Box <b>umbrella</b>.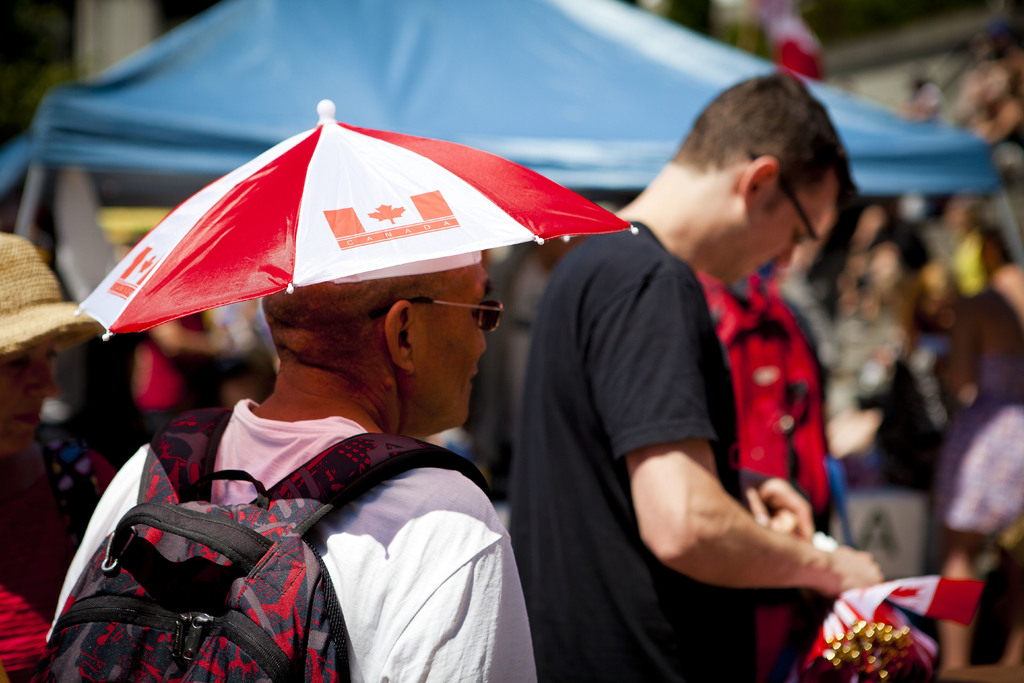
l=76, t=100, r=641, b=342.
